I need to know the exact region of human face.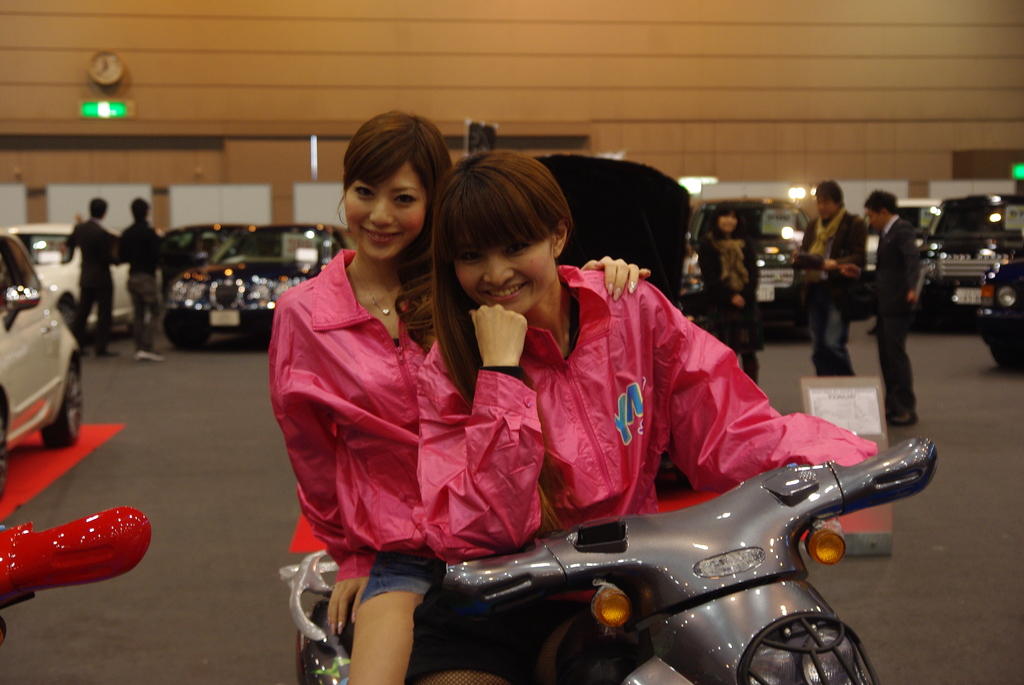
Region: 455 245 555 315.
